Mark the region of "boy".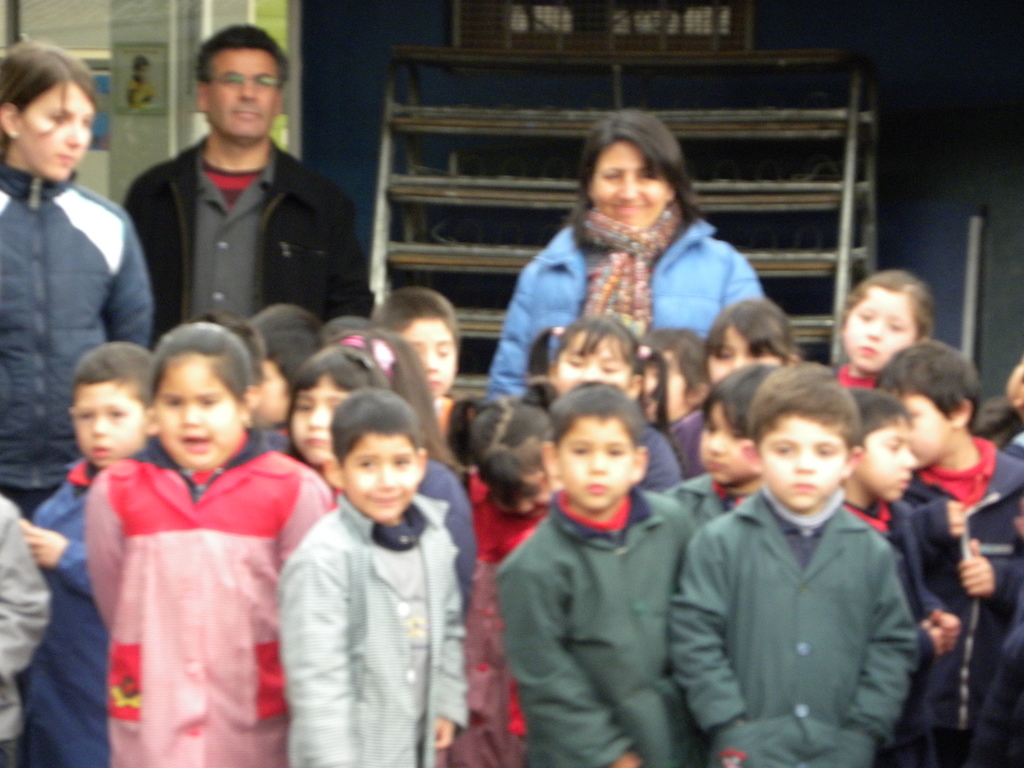
Region: left=661, top=362, right=774, bottom=526.
